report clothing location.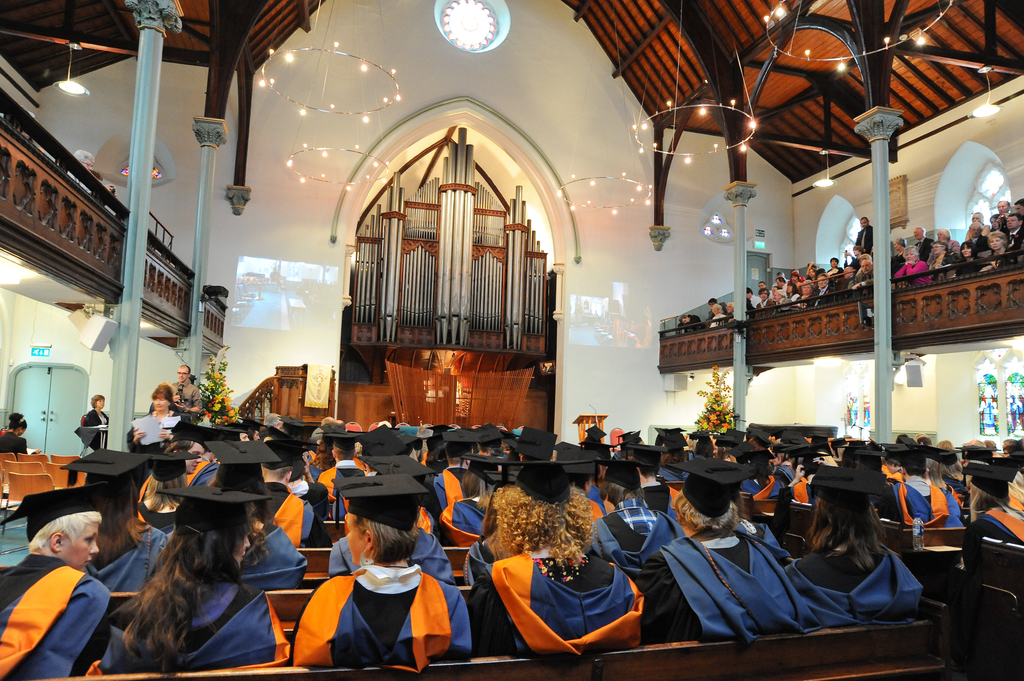
Report: (x1=477, y1=543, x2=641, y2=655).
